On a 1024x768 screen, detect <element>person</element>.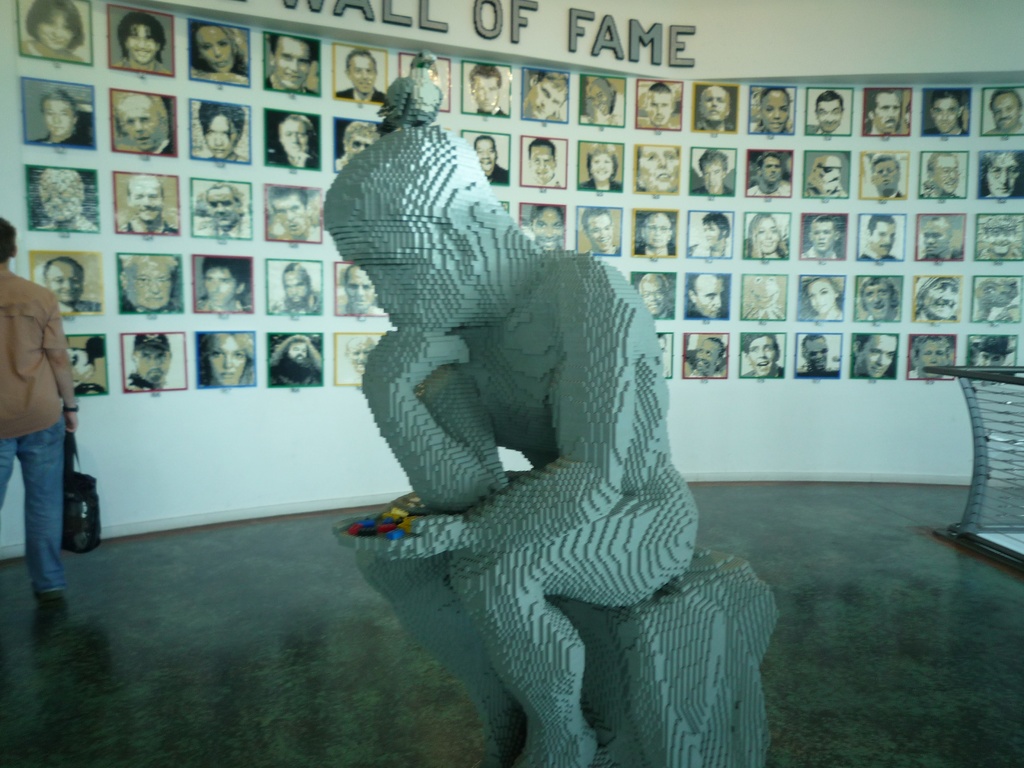
(left=127, top=333, right=174, bottom=392).
